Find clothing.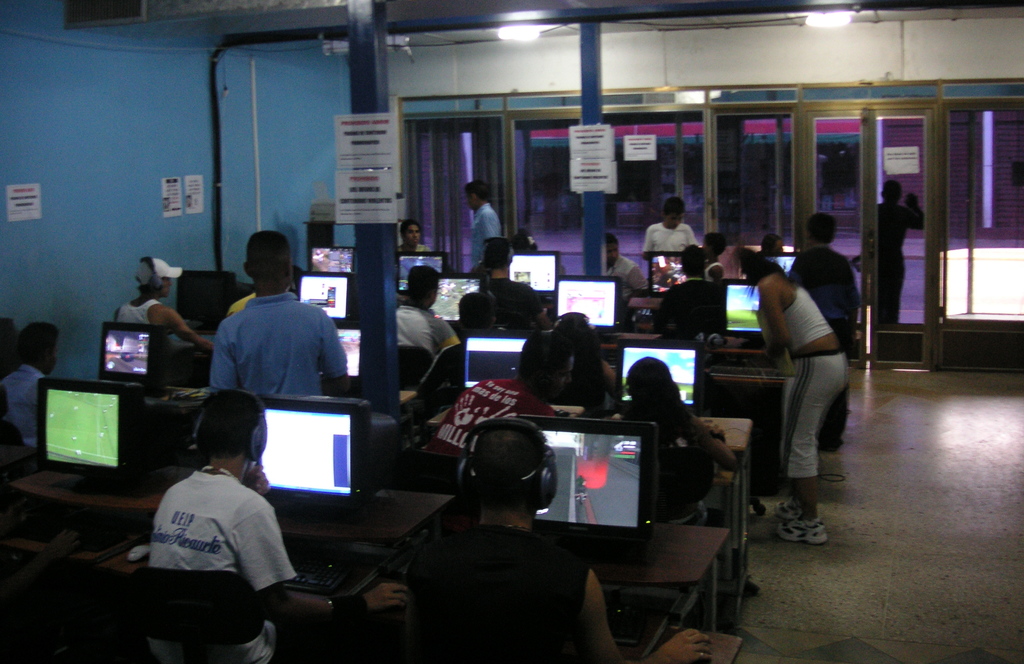
{"left": 641, "top": 215, "right": 705, "bottom": 250}.
